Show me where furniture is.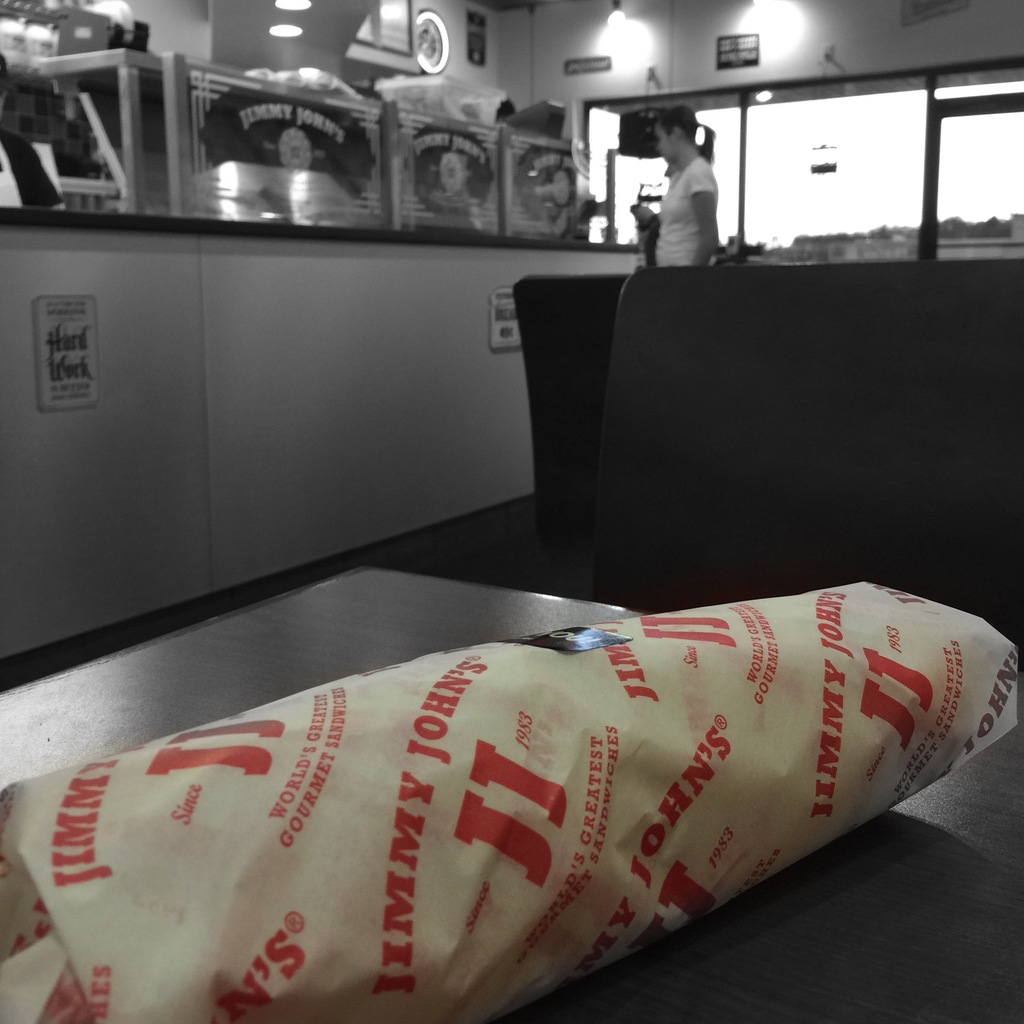
furniture is at bbox=(524, 275, 632, 548).
